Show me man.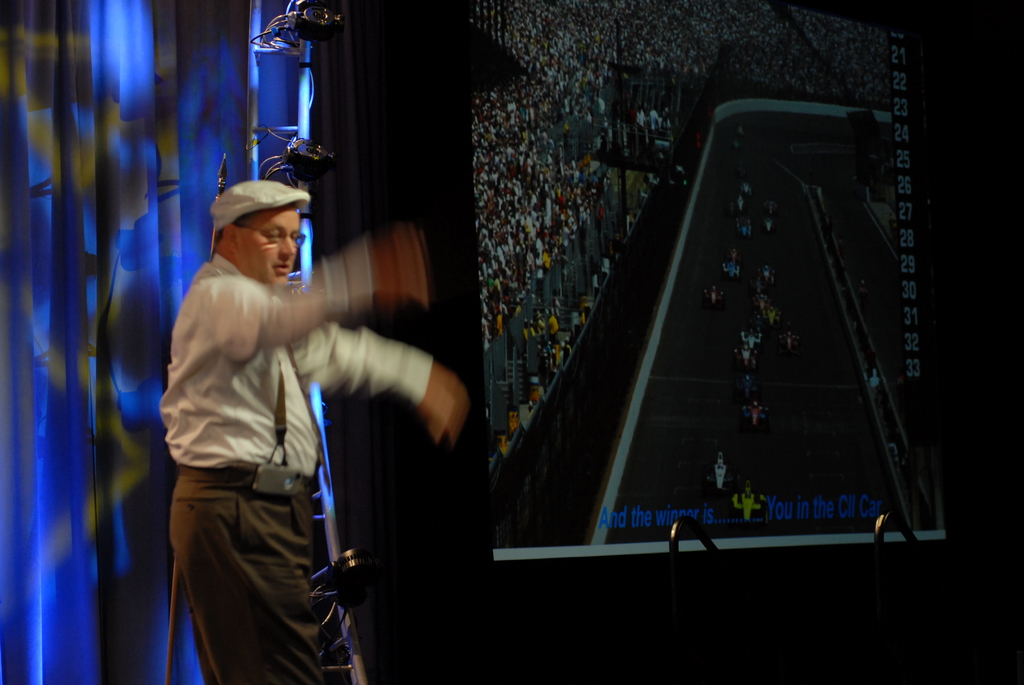
man is here: x1=162 y1=180 x2=465 y2=684.
